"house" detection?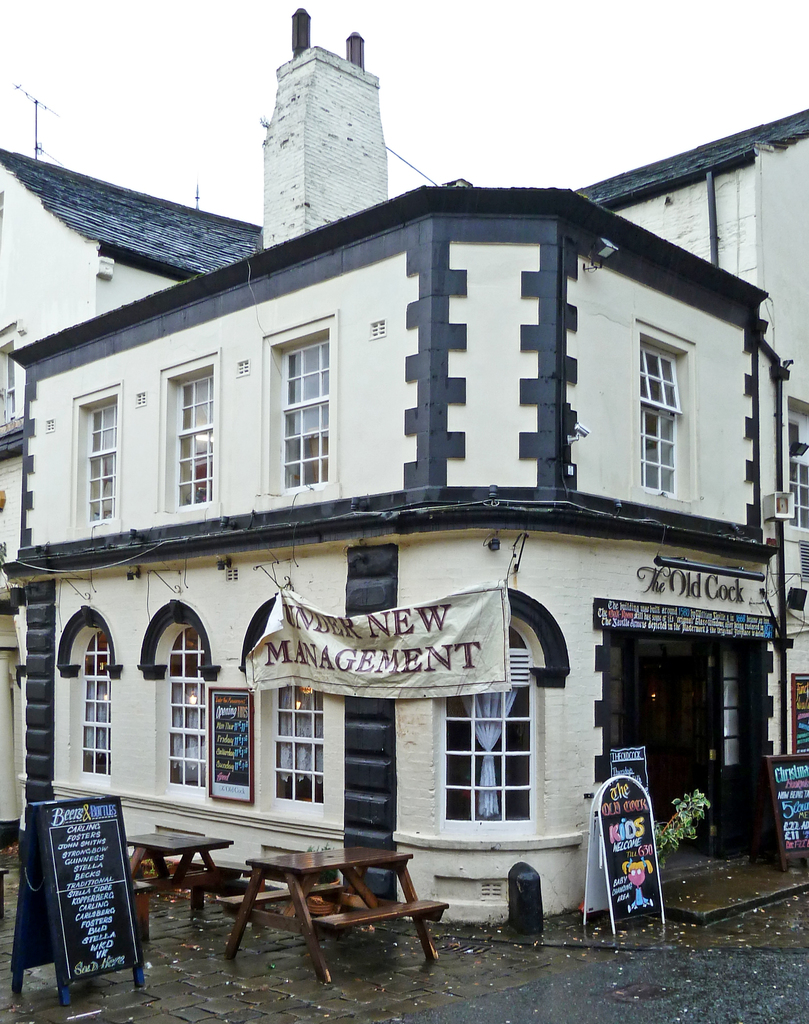
{"x1": 37, "y1": 96, "x2": 778, "y2": 948}
